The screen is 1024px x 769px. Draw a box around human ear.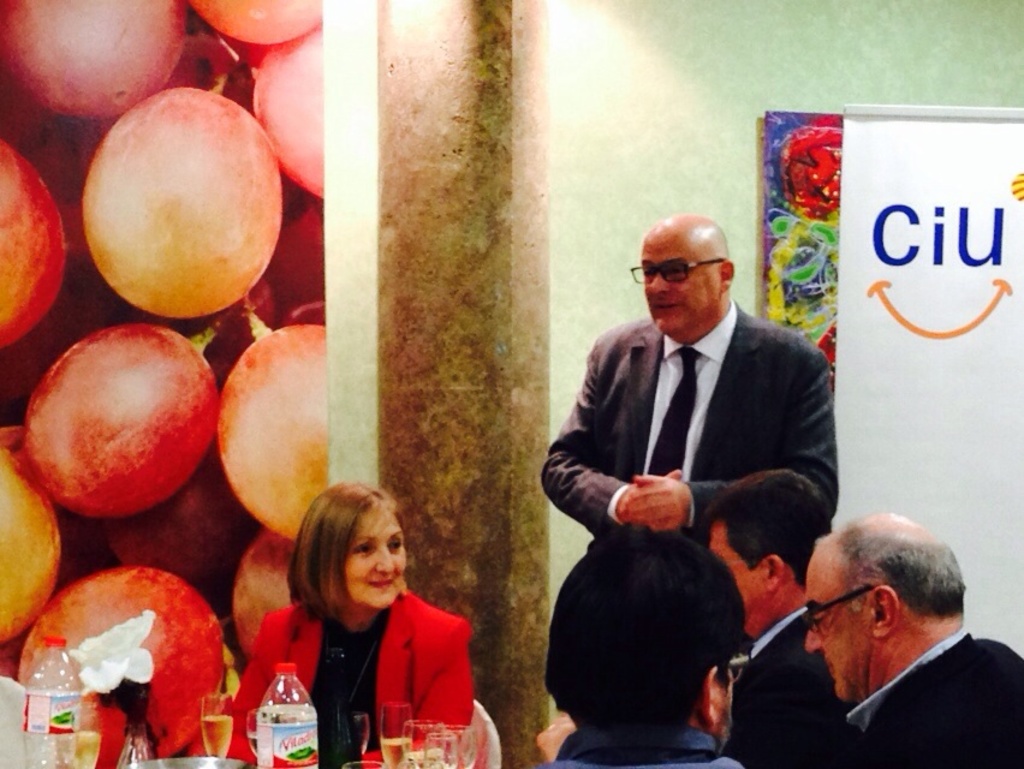
[697, 663, 719, 733].
